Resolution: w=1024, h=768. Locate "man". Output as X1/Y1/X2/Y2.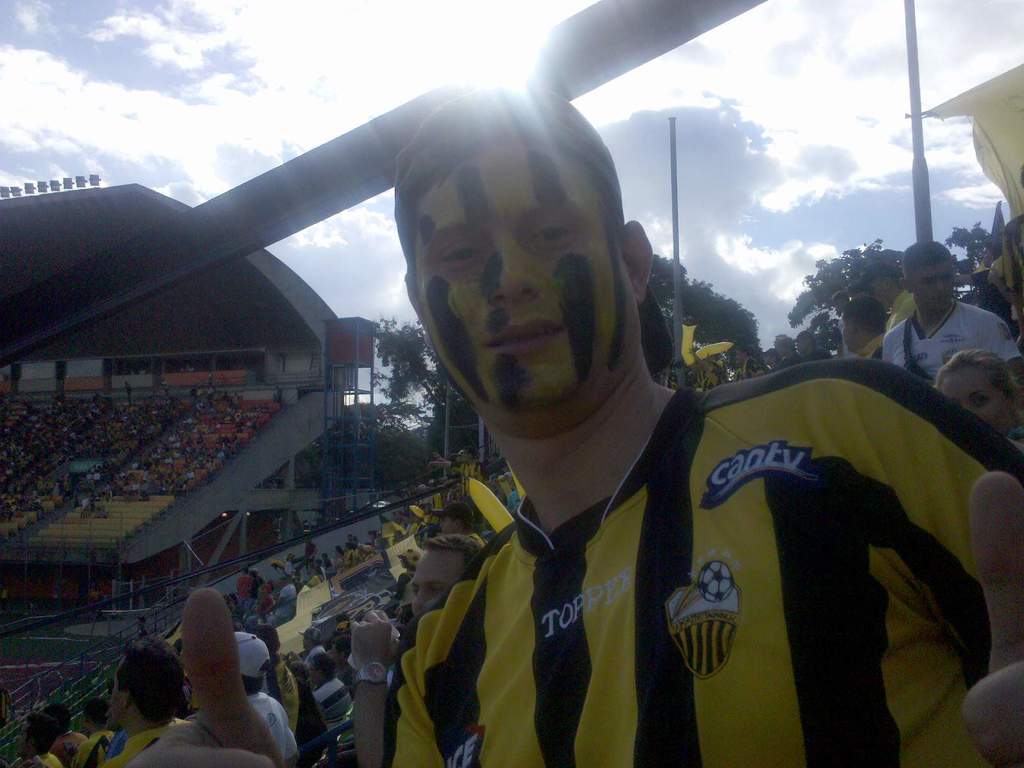
204/368/213/380.
